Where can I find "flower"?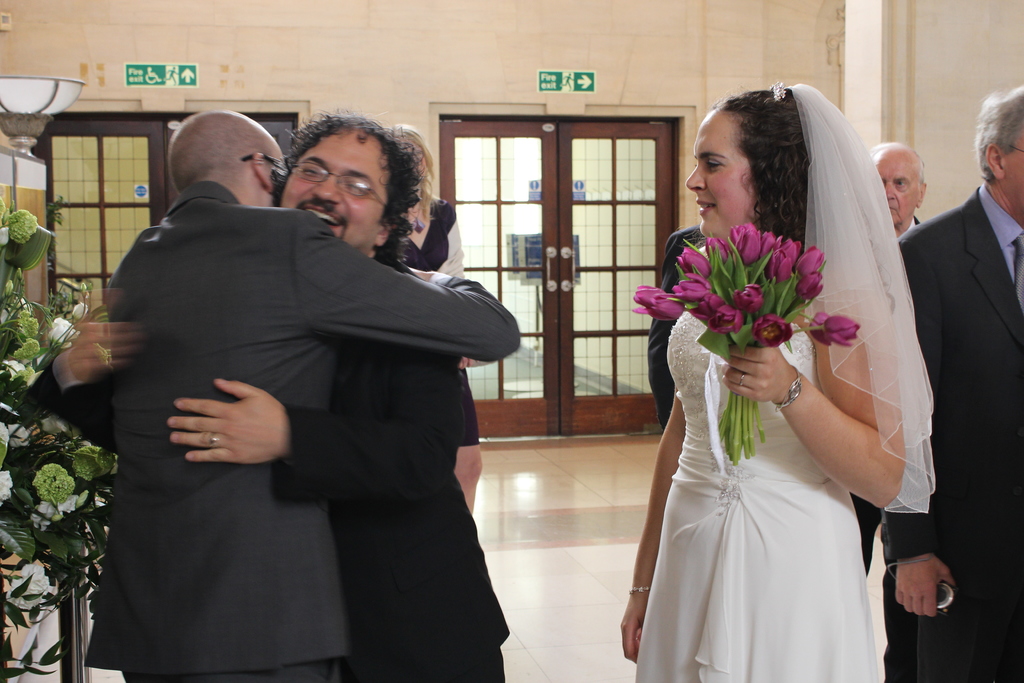
You can find it at 631,284,688,321.
